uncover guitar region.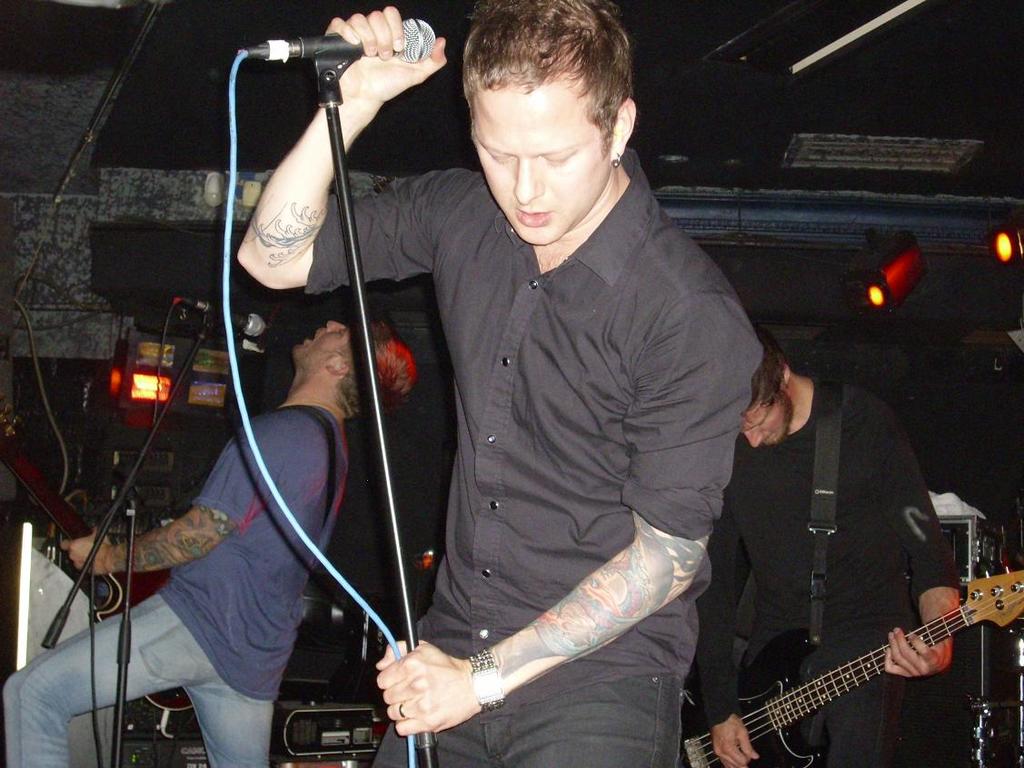
Uncovered: select_region(683, 566, 1023, 767).
